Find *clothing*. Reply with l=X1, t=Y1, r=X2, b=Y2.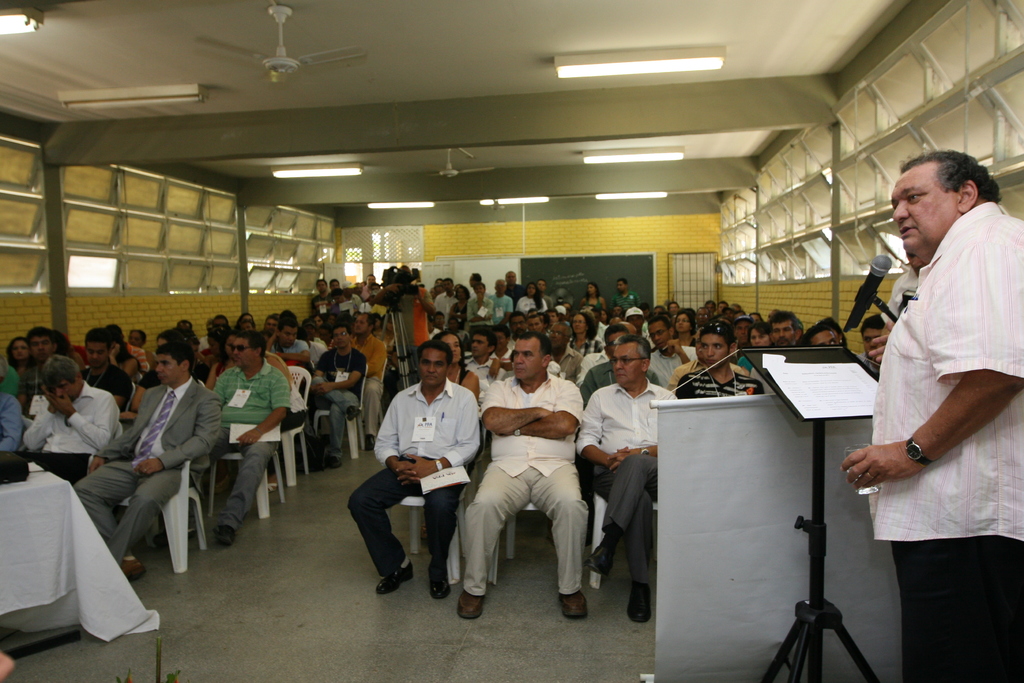
l=866, t=183, r=1023, b=682.
